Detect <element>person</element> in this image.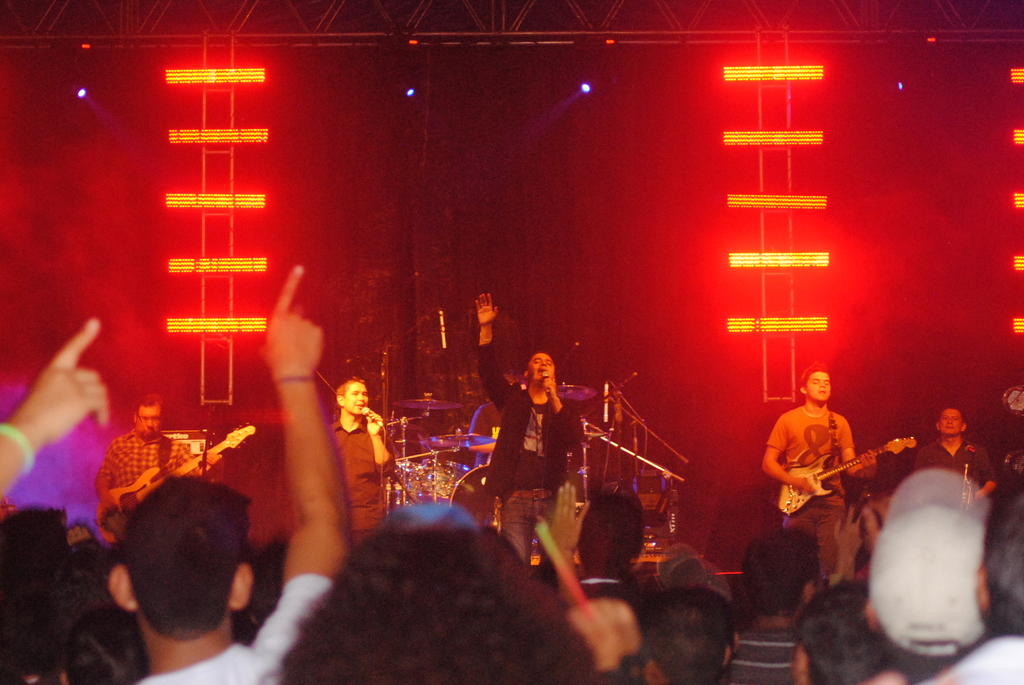
Detection: (left=758, top=363, right=876, bottom=587).
